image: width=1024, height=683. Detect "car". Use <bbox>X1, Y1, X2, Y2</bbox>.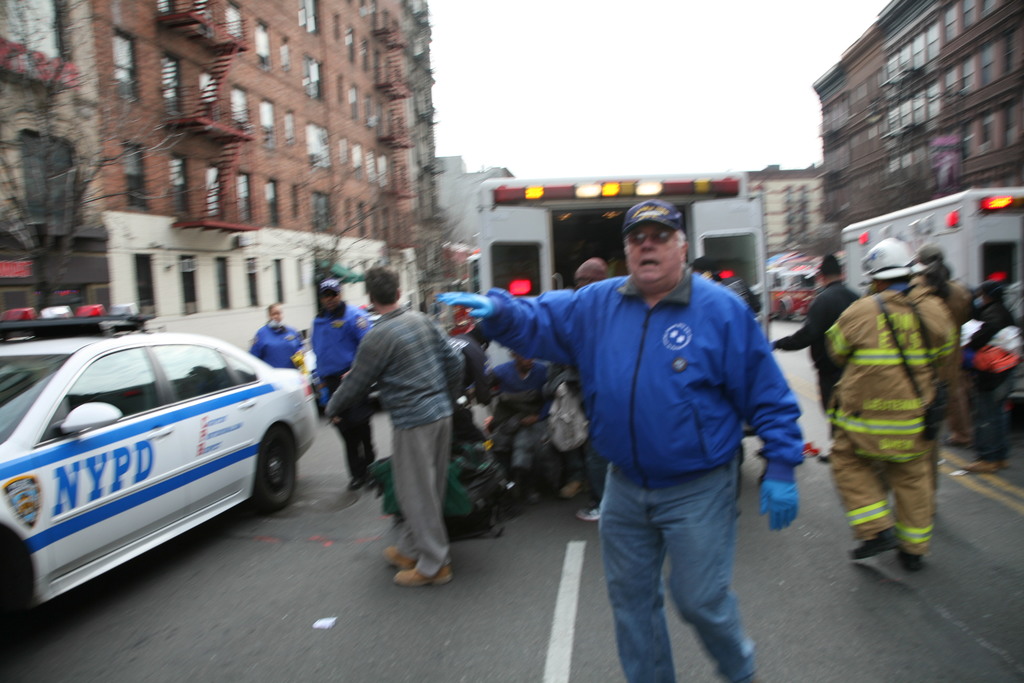
<bbox>0, 300, 316, 629</bbox>.
